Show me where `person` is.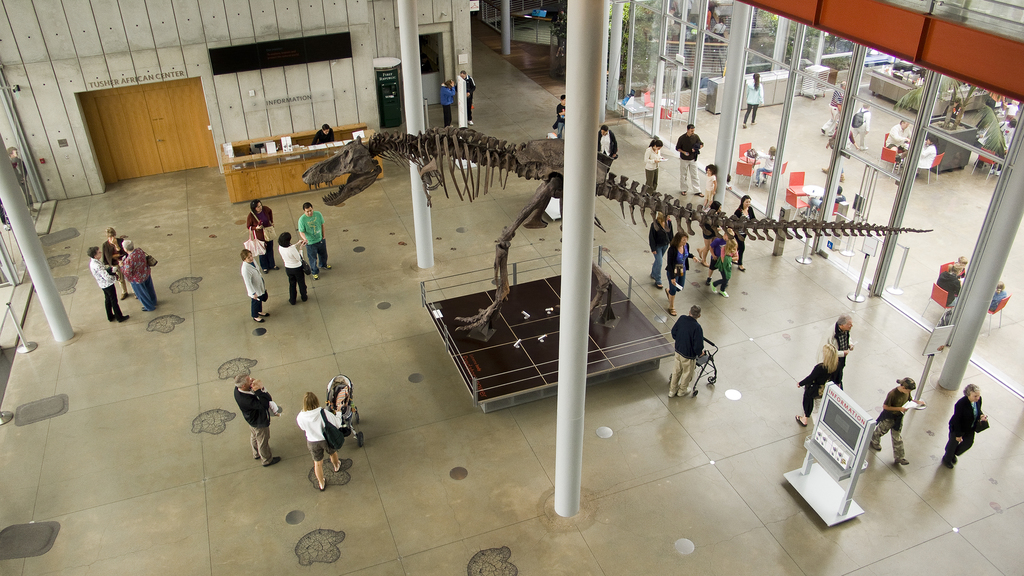
`person` is at select_region(700, 162, 719, 211).
